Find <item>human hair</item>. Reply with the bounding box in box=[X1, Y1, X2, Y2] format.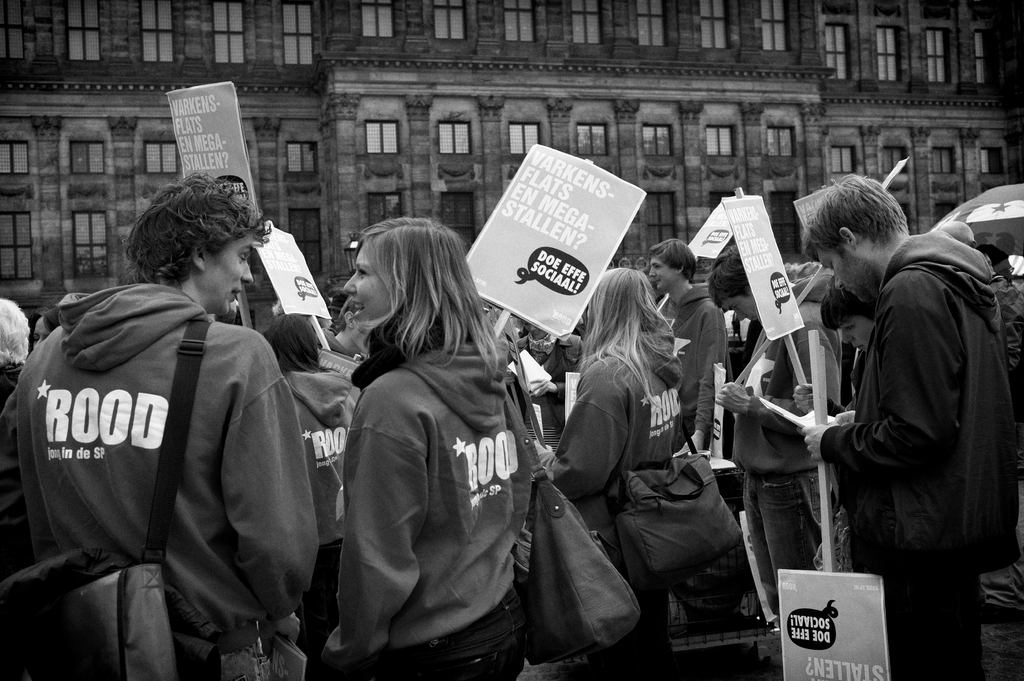
box=[646, 237, 698, 284].
